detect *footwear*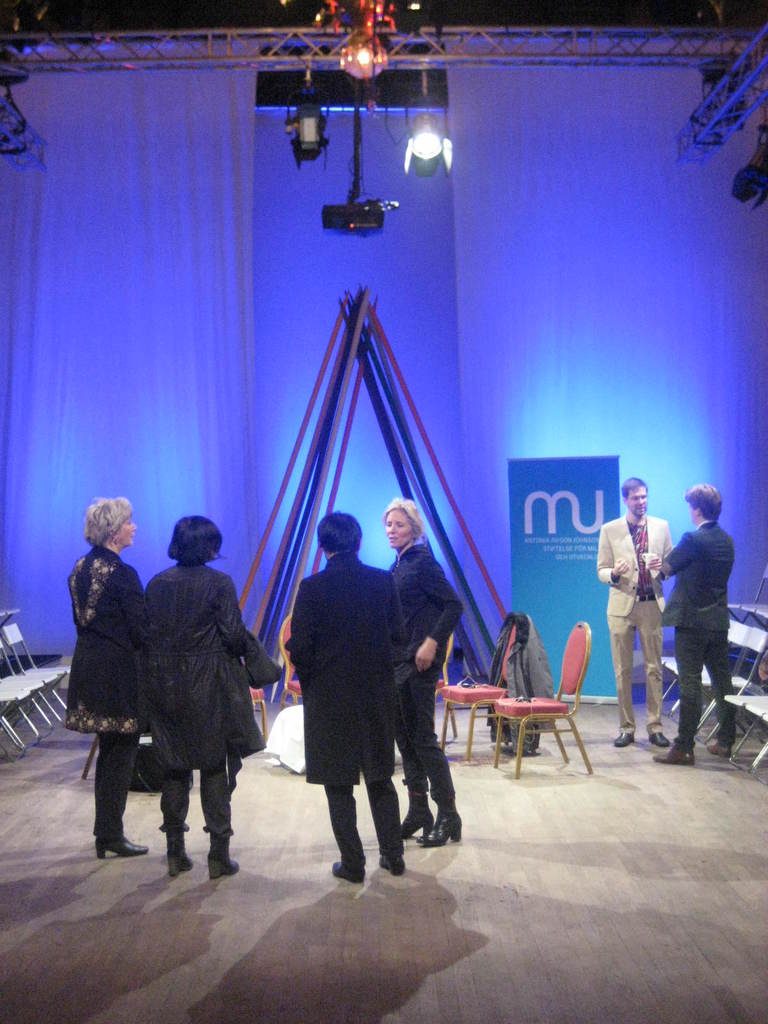
708, 739, 733, 760
